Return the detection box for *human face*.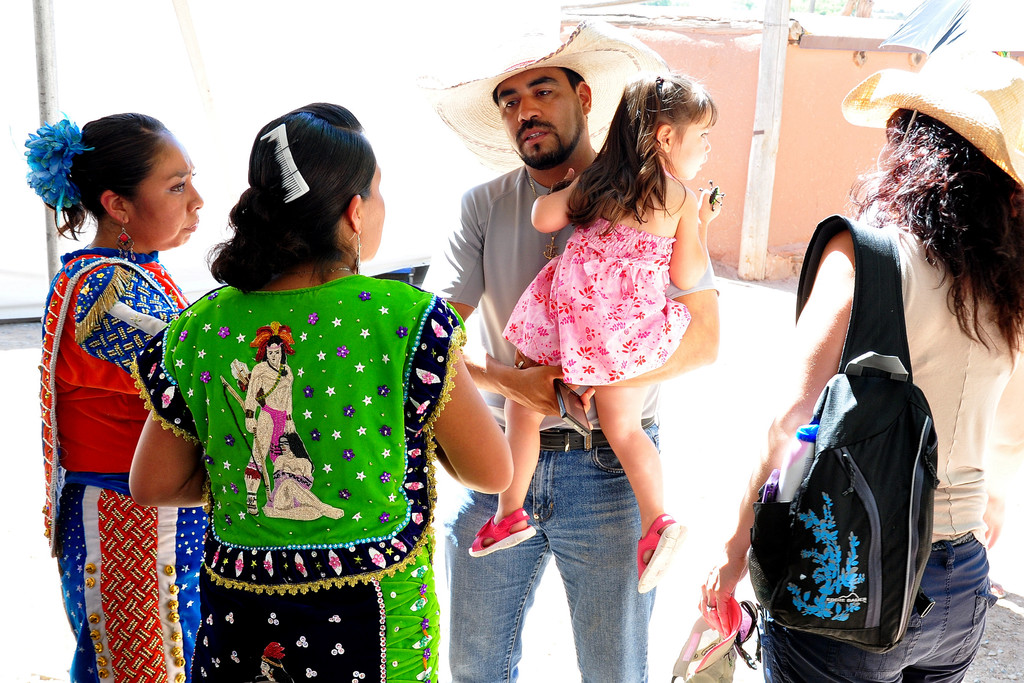
130:135:204:252.
